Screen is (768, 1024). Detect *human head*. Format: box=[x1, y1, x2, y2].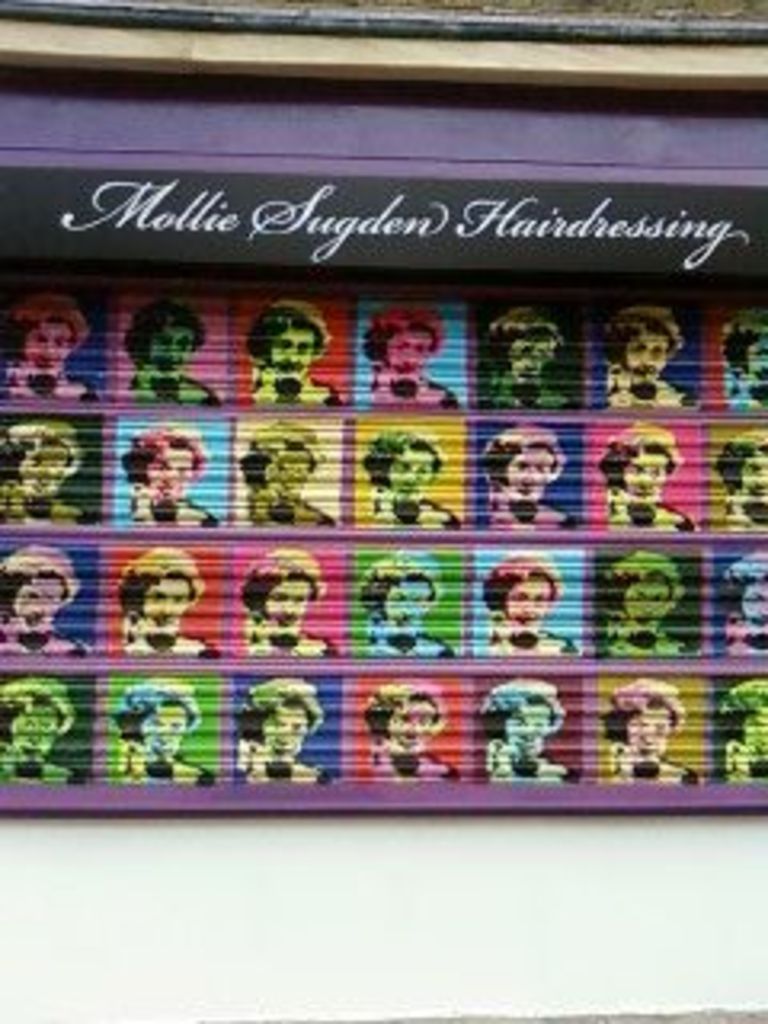
box=[234, 682, 323, 771].
